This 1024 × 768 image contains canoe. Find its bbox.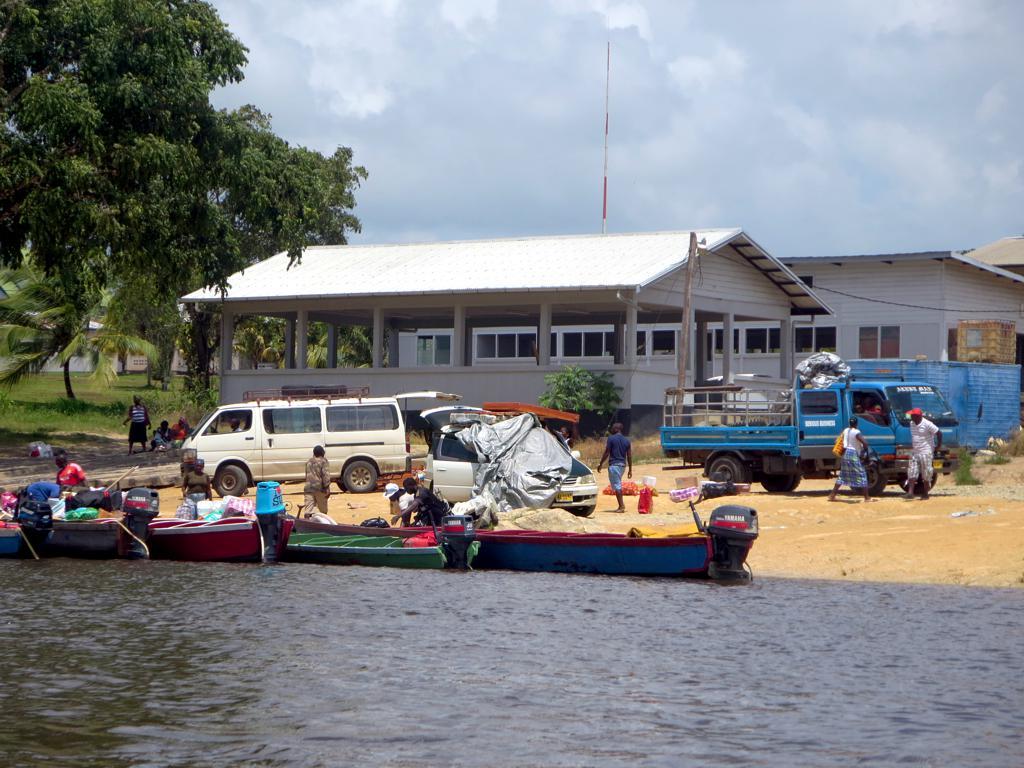
pyautogui.locateOnScreen(141, 519, 295, 563).
